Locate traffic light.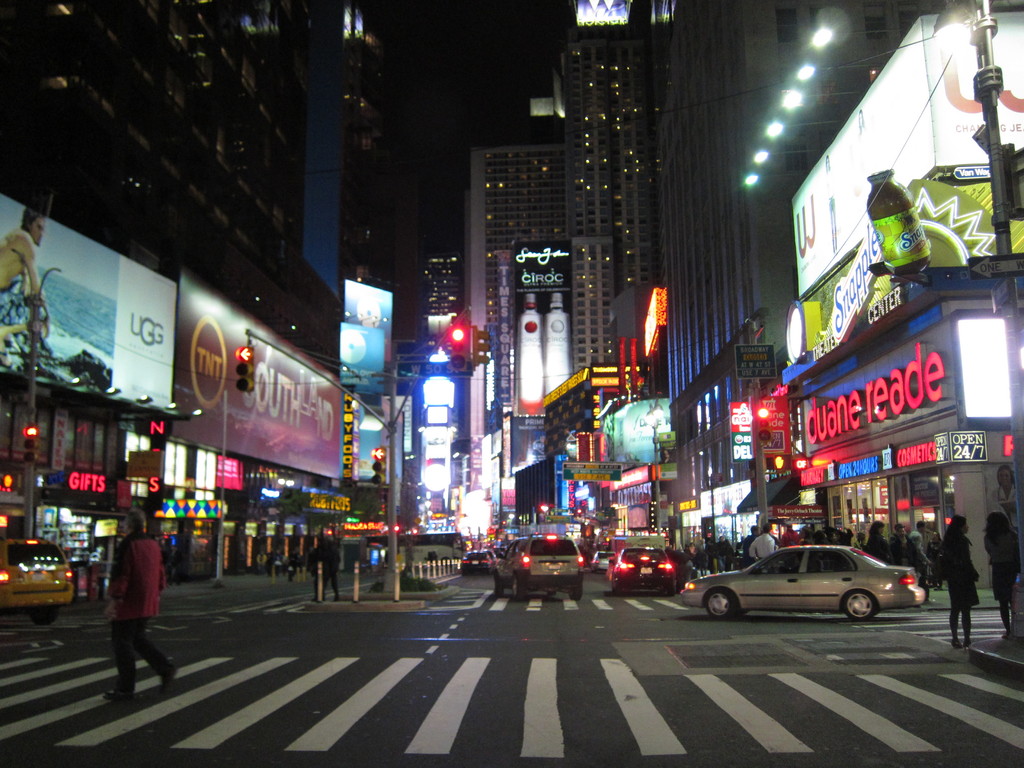
Bounding box: <box>22,427,37,465</box>.
